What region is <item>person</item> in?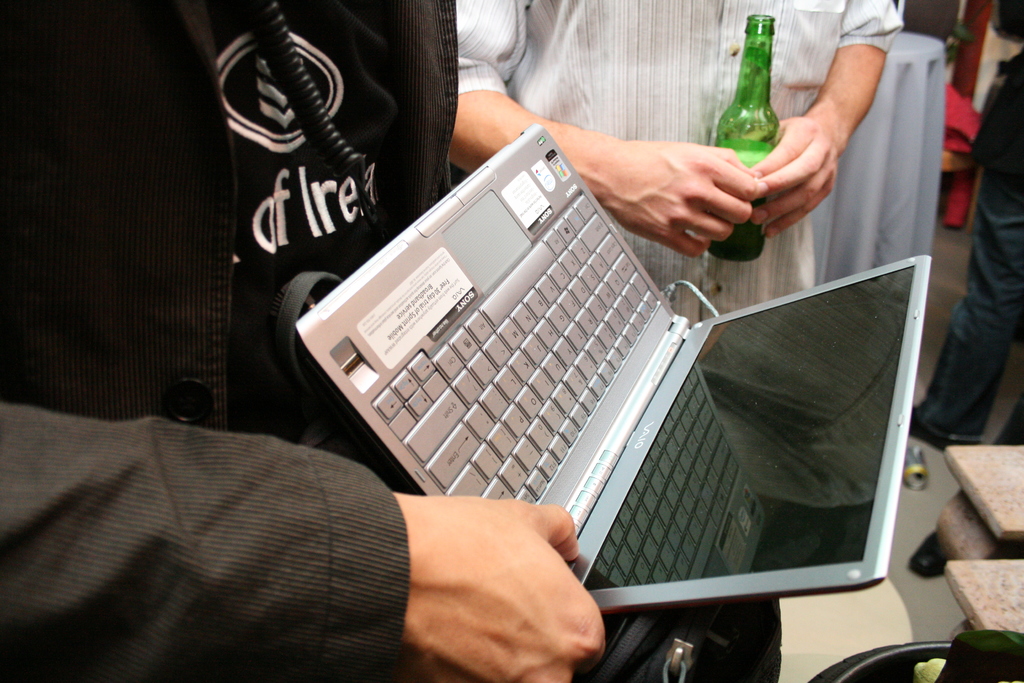
<box>449,0,907,325</box>.
